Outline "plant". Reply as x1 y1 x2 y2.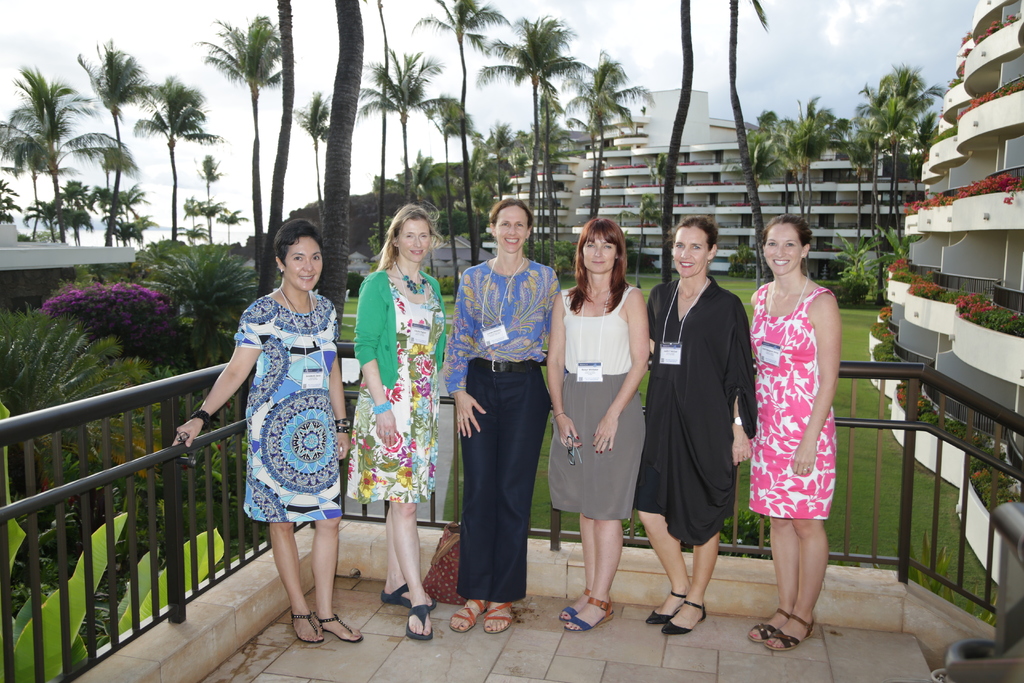
530 426 579 539.
